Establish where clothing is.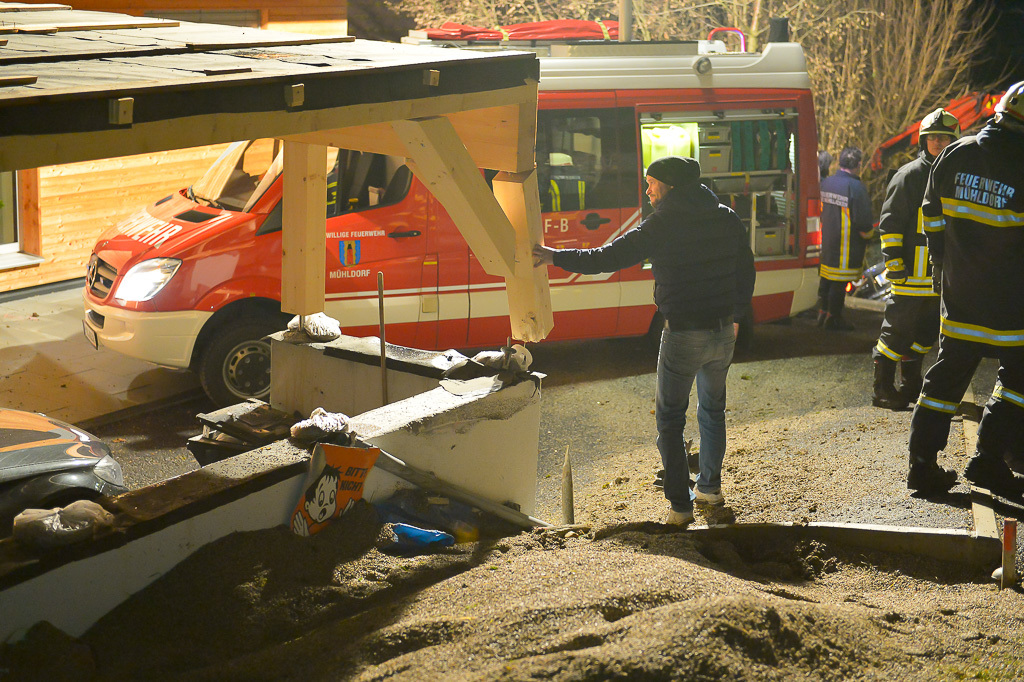
Established at x1=817, y1=167, x2=876, y2=309.
